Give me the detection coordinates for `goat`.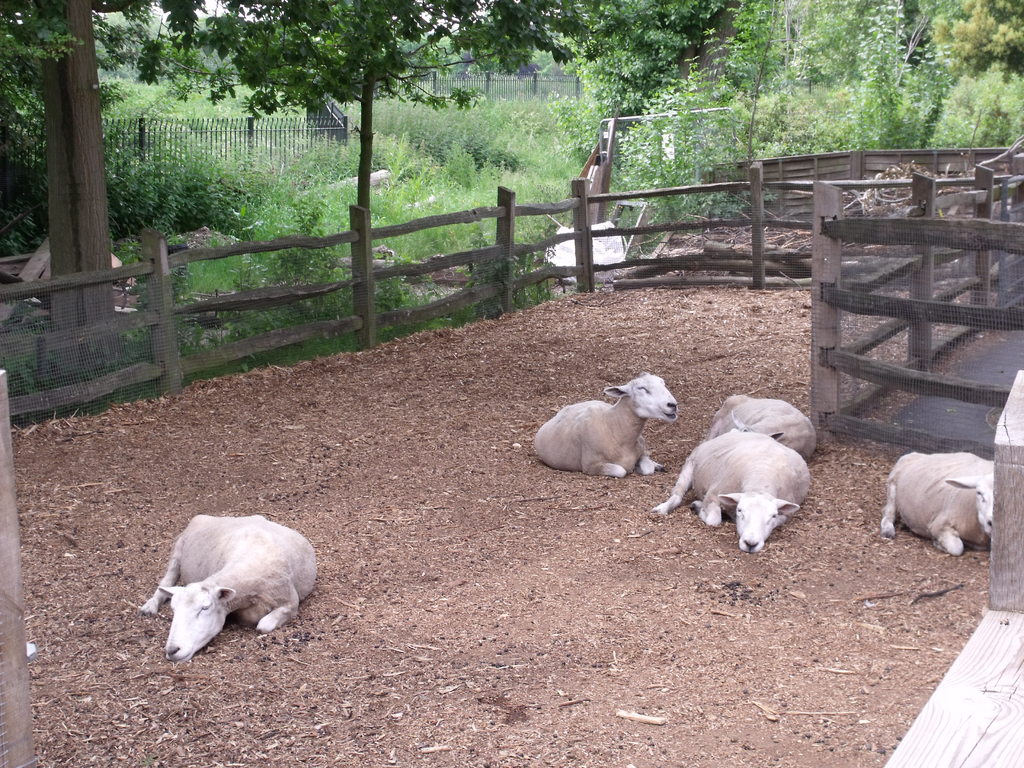
box(650, 426, 810, 557).
